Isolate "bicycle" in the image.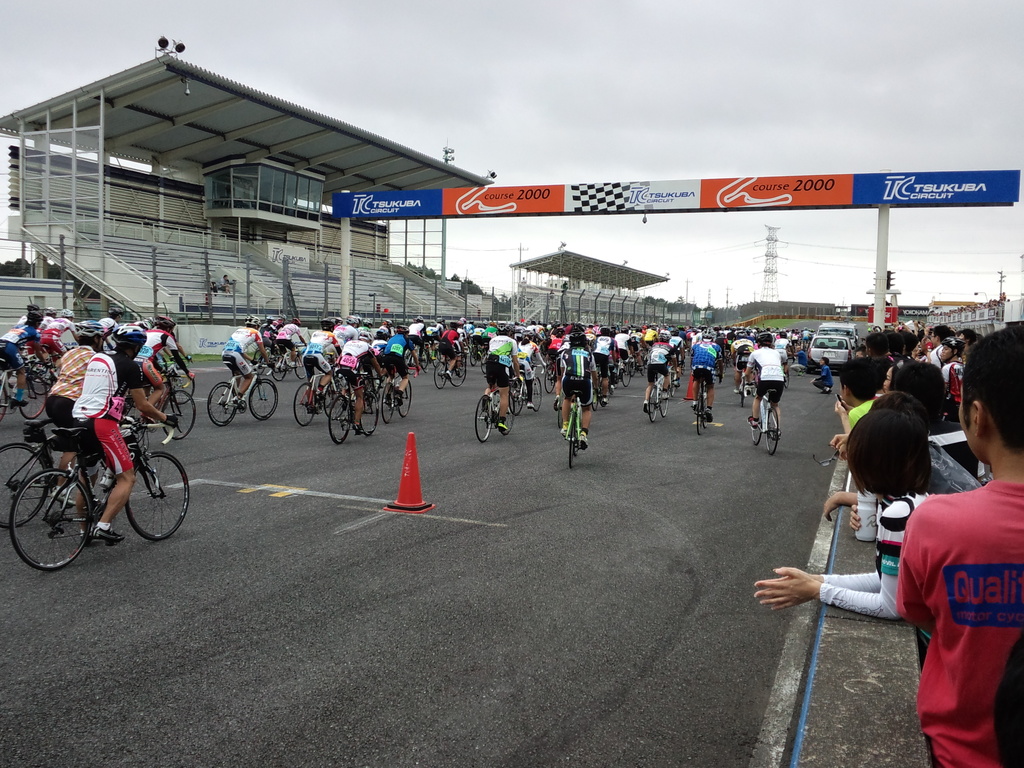
Isolated region: (left=629, top=357, right=643, bottom=381).
